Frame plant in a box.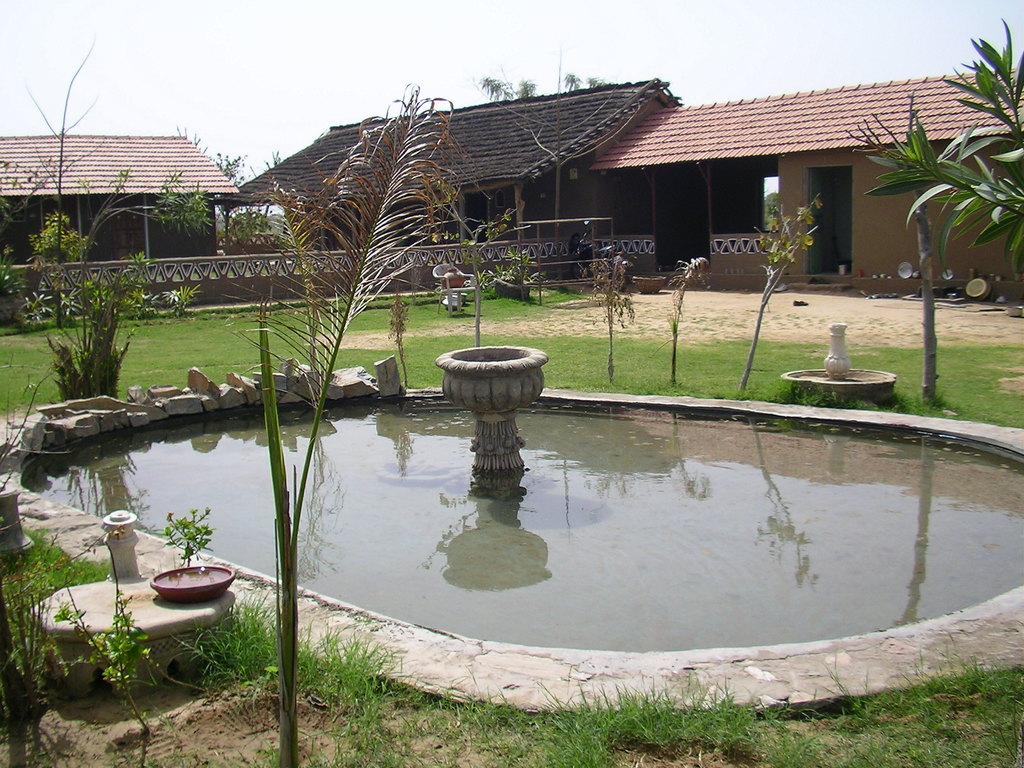
bbox=(291, 691, 435, 767).
